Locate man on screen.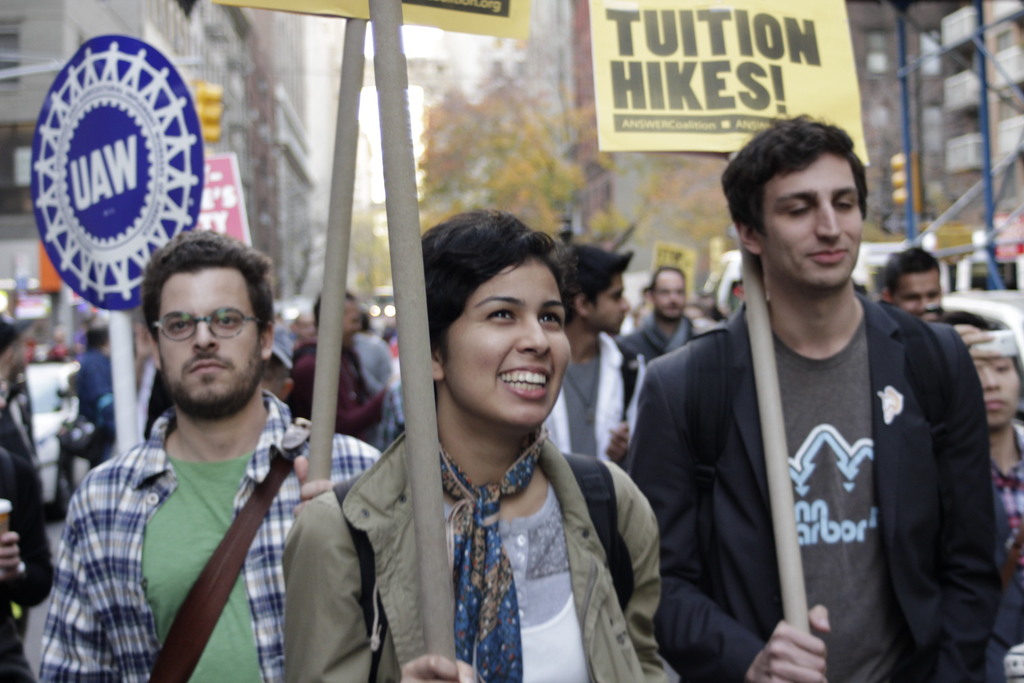
On screen at x1=42, y1=224, x2=355, y2=682.
